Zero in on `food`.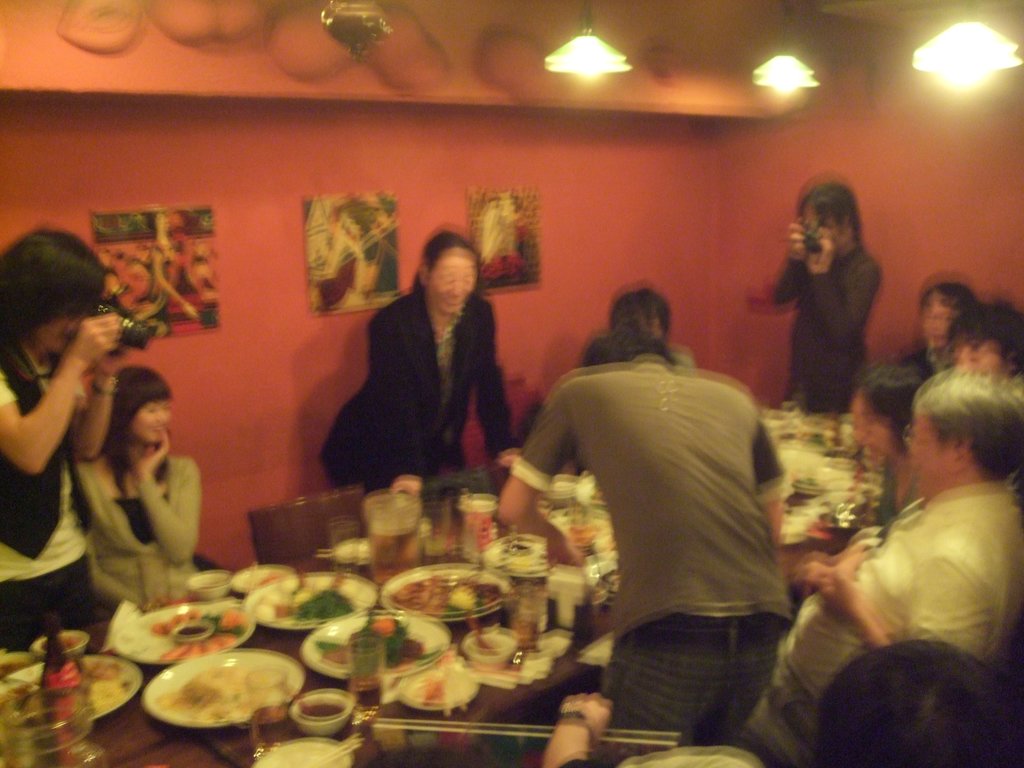
Zeroed in: 133:649:289:742.
